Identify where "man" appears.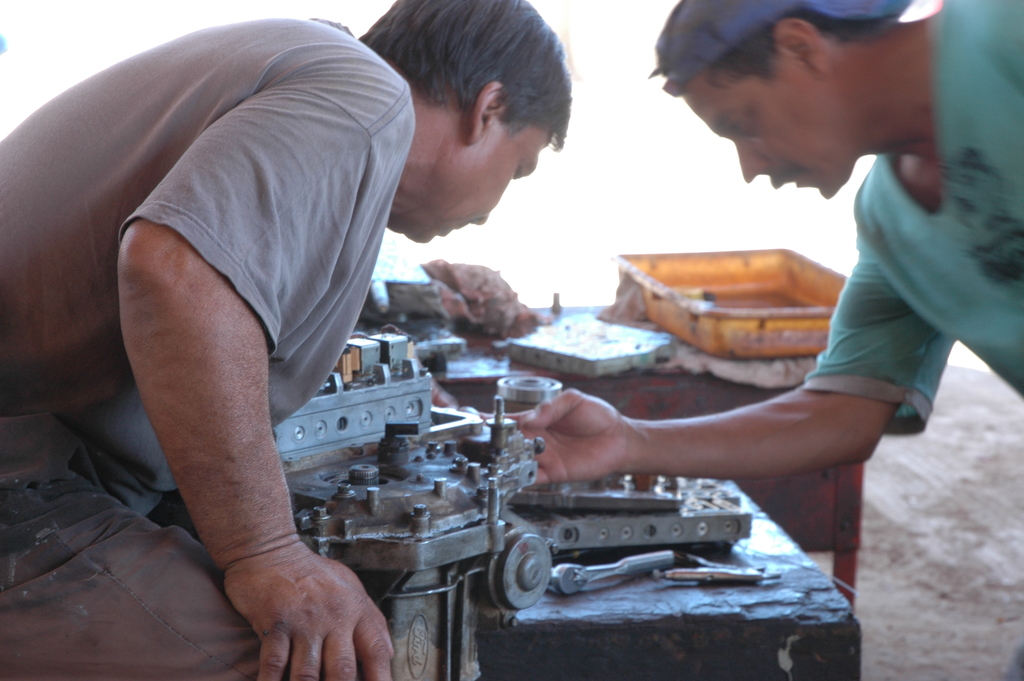
Appears at pyautogui.locateOnScreen(481, 0, 1023, 484).
